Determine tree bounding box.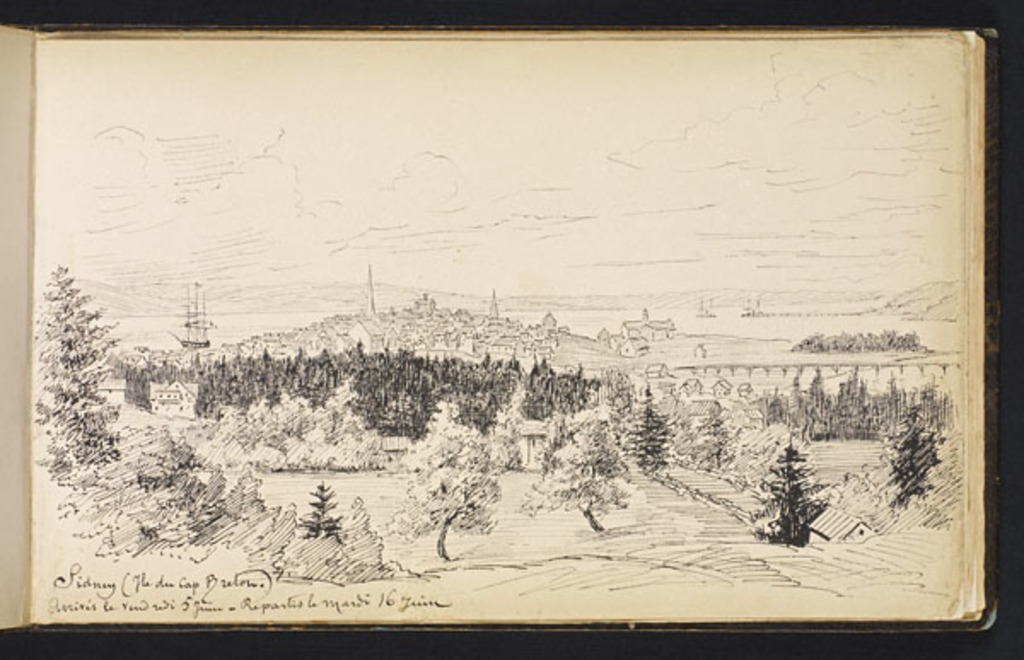
Determined: bbox=[765, 437, 835, 554].
